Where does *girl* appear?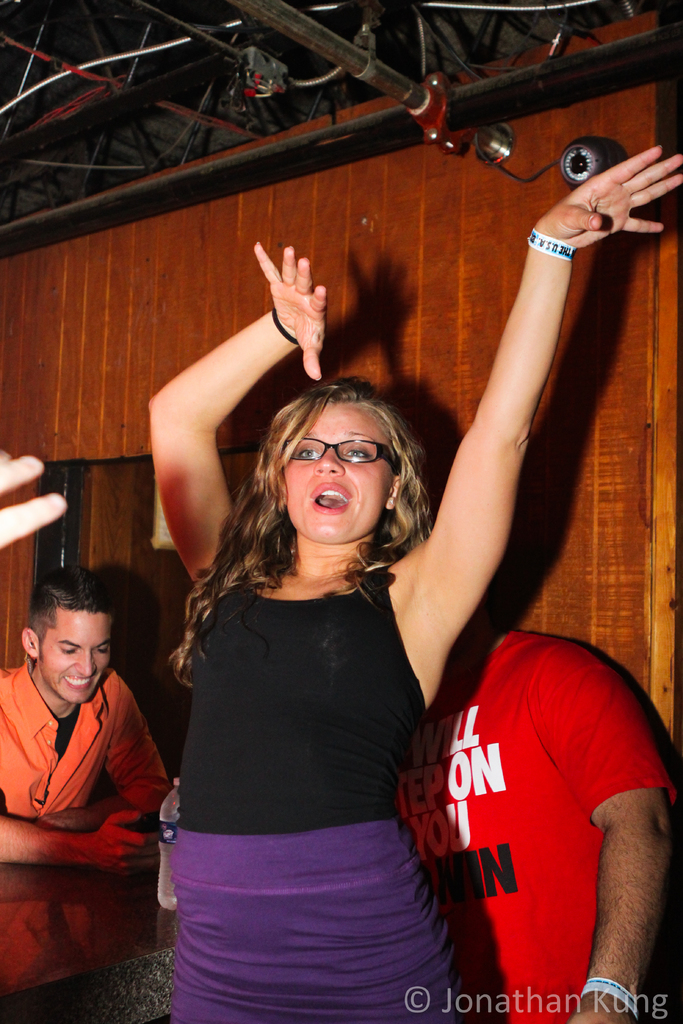
Appears at select_region(145, 143, 682, 1023).
